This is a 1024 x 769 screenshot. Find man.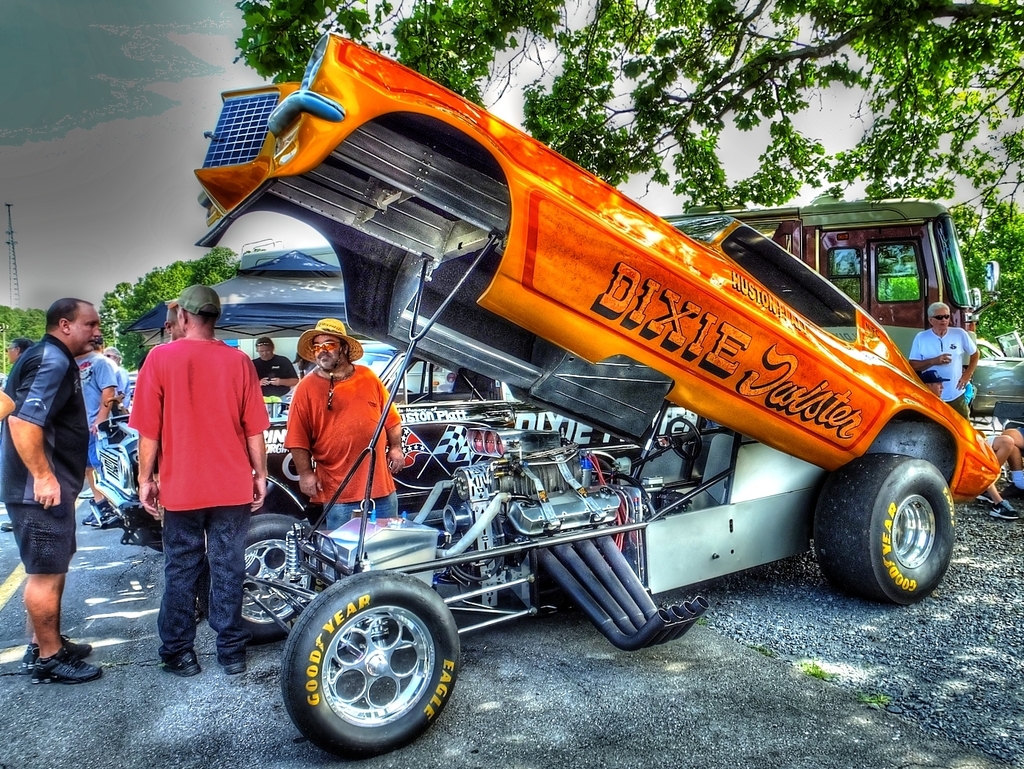
Bounding box: bbox=[82, 350, 118, 527].
